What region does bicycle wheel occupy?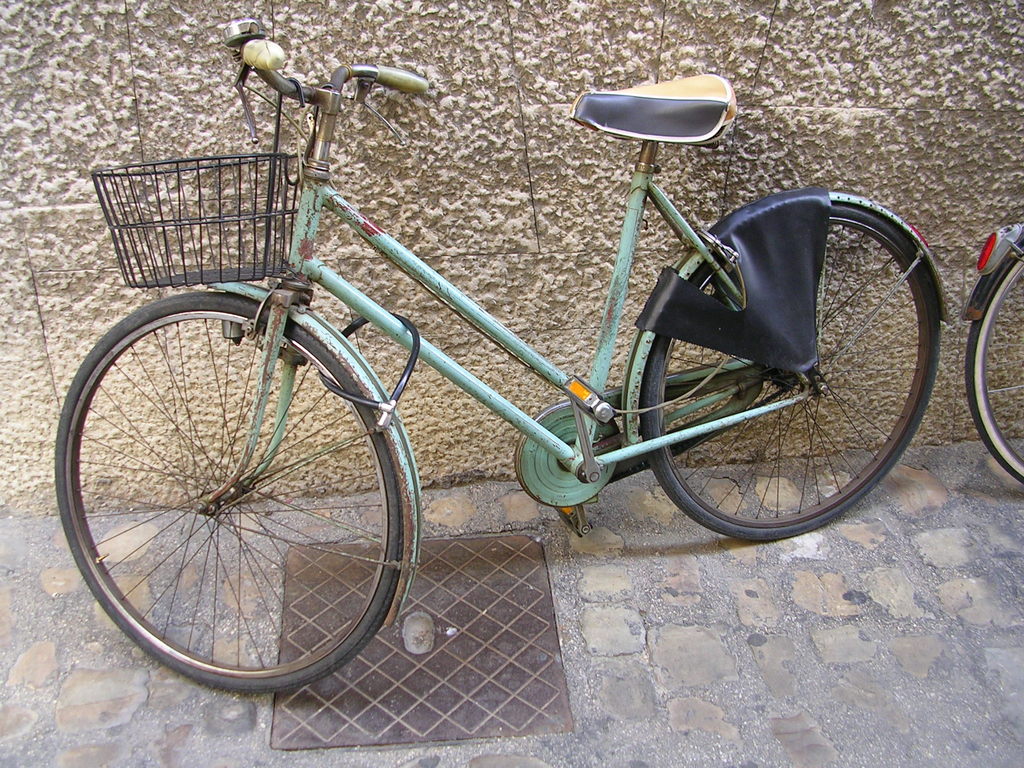
BBox(50, 278, 421, 707).
